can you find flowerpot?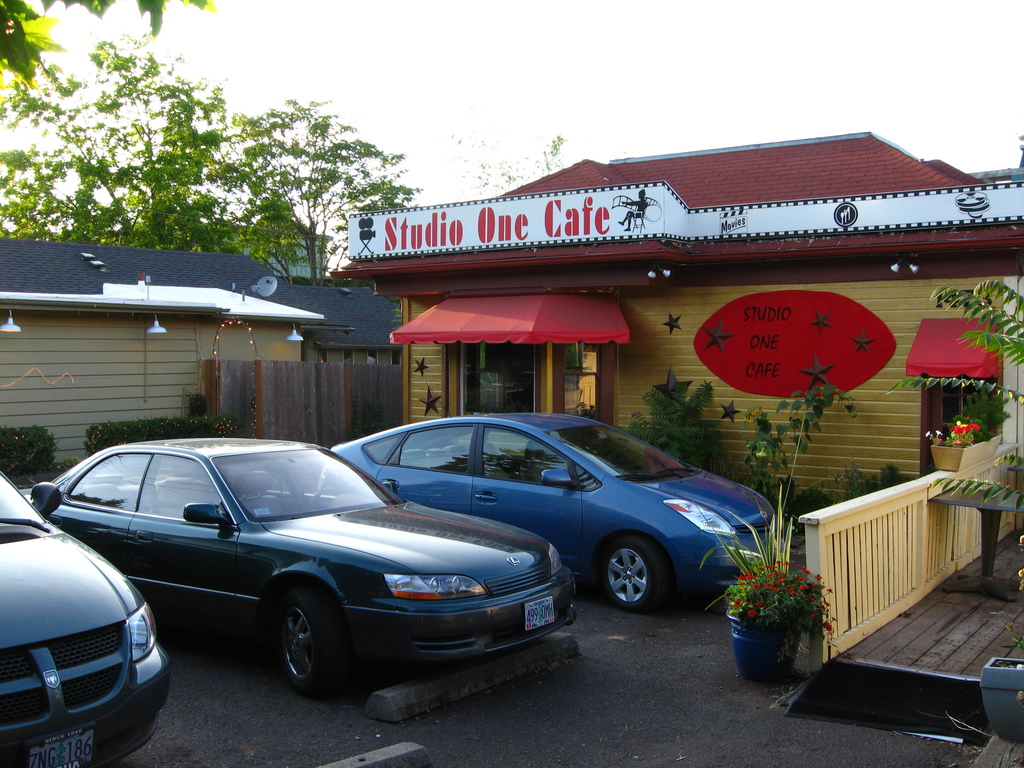
Yes, bounding box: {"left": 929, "top": 445, "right": 964, "bottom": 474}.
